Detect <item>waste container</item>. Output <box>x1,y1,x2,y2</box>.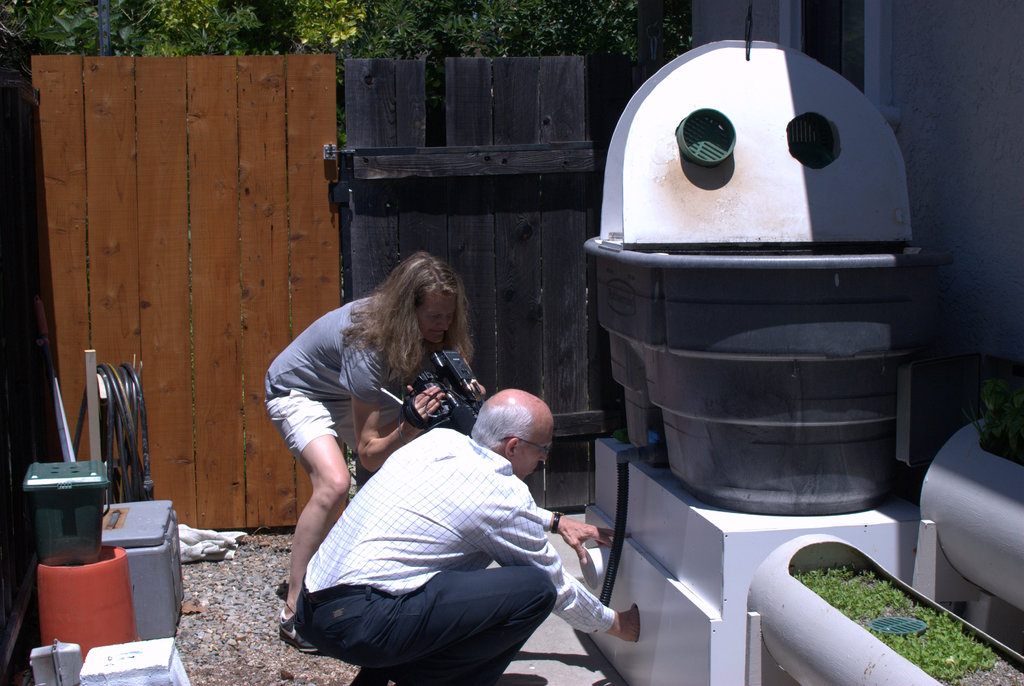
<box>571,180,945,545</box>.
